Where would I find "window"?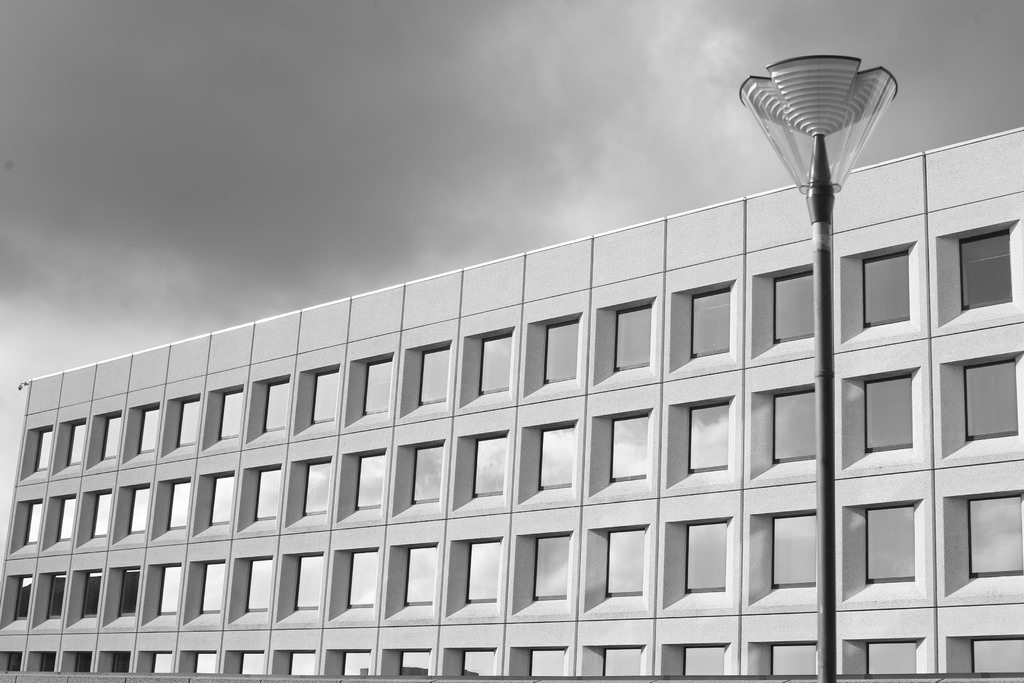
At [x1=297, y1=555, x2=321, y2=610].
